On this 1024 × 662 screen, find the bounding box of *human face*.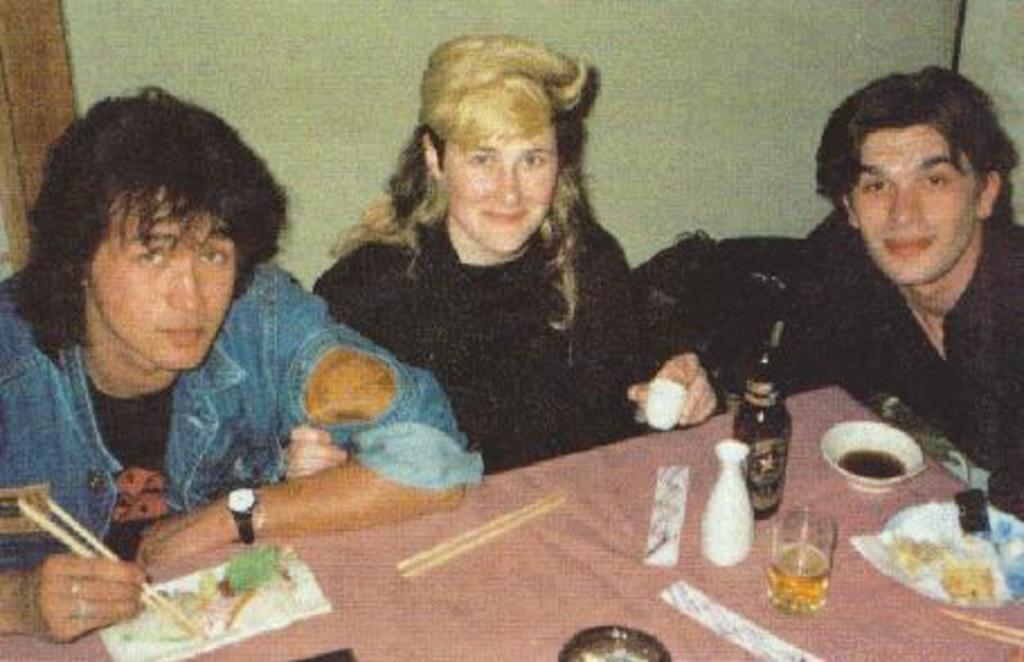
Bounding box: [855,124,981,286].
